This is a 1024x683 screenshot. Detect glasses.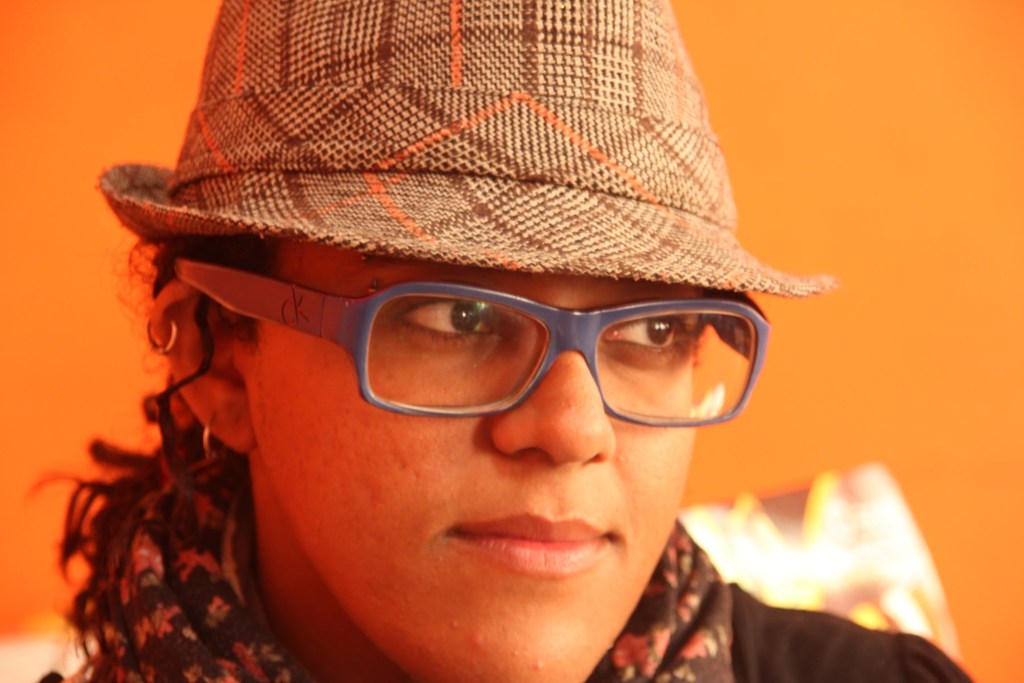
box=[136, 237, 782, 445].
